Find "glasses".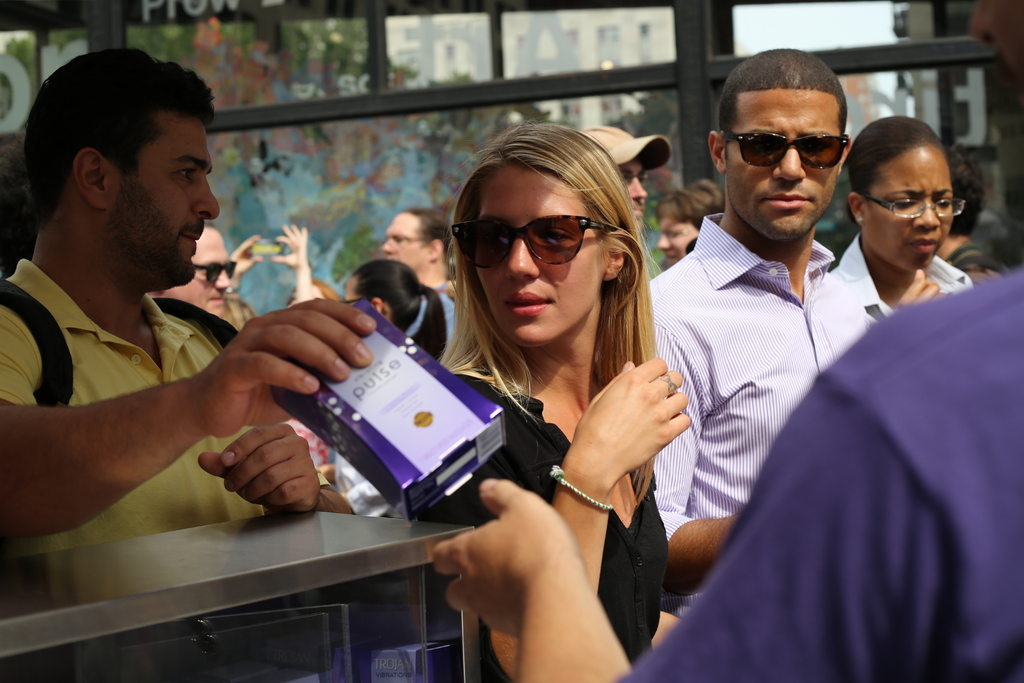
[383,233,431,243].
